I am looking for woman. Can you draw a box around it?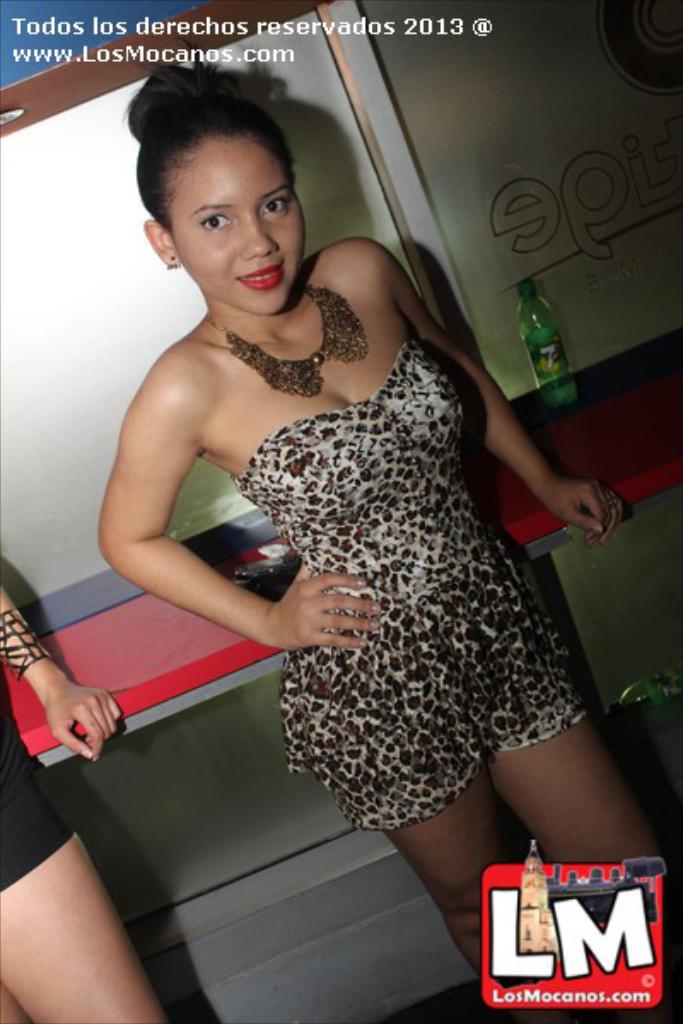
Sure, the bounding box is locate(0, 570, 162, 1022).
